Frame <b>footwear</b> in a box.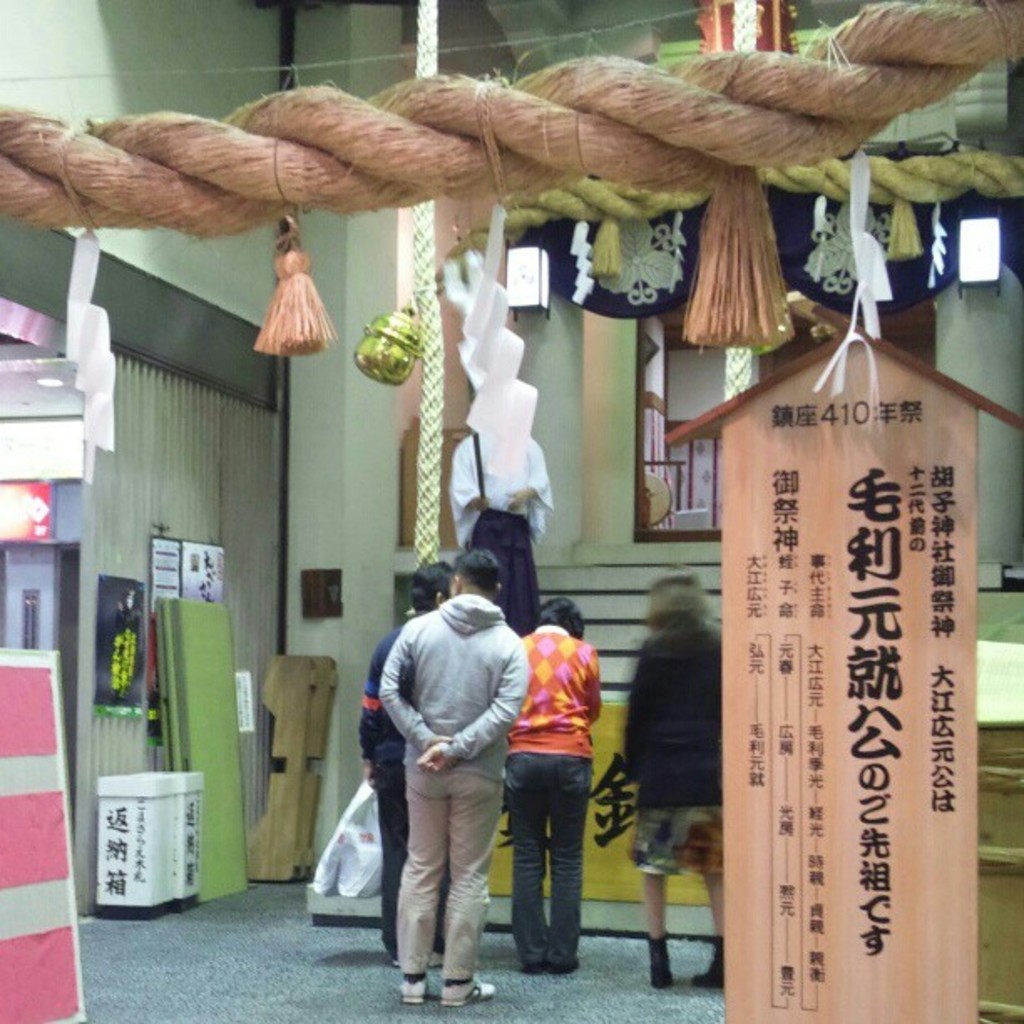
BBox(438, 975, 494, 1007).
